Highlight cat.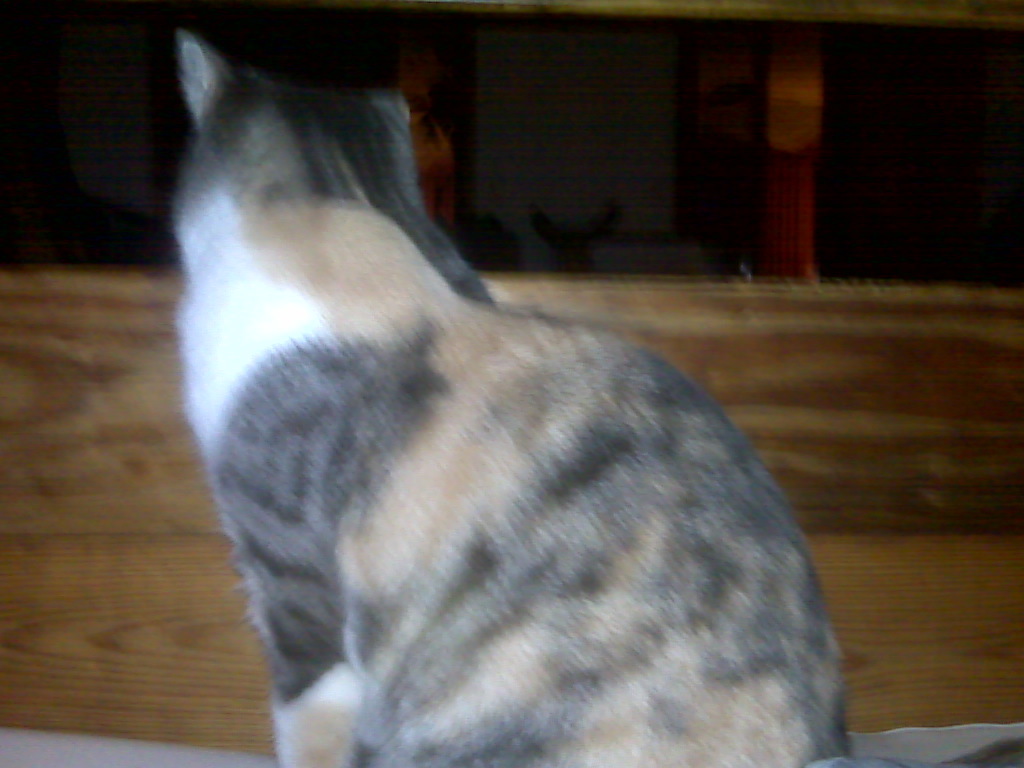
Highlighted region: rect(169, 30, 853, 767).
